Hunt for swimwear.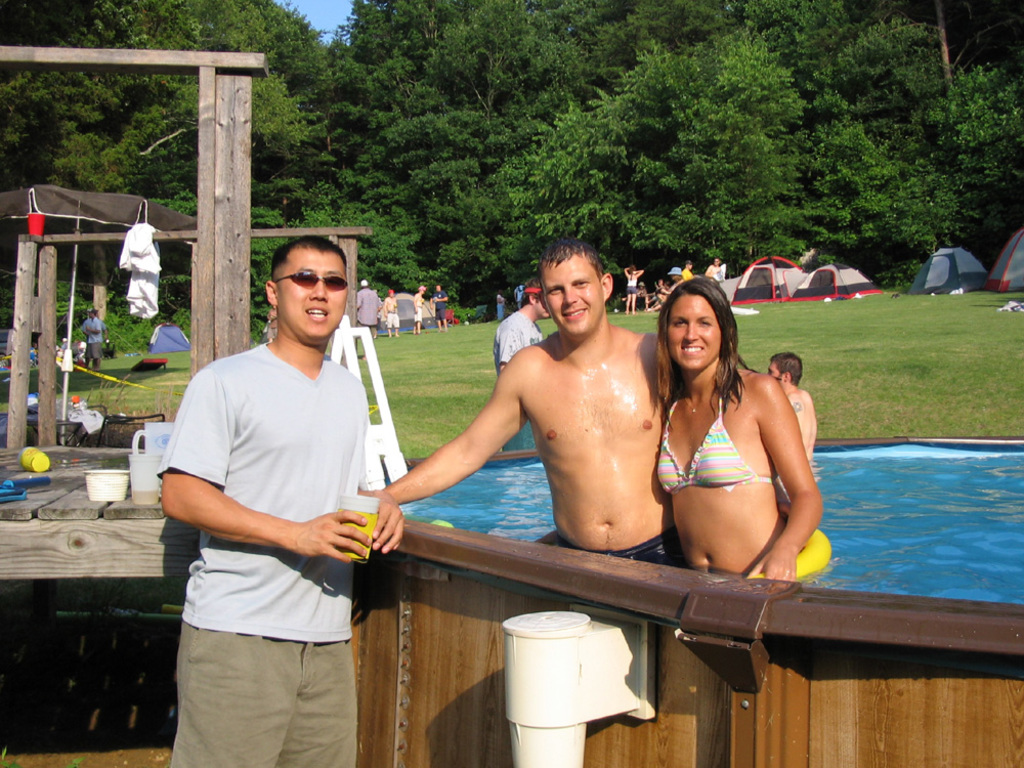
Hunted down at (x1=624, y1=278, x2=637, y2=296).
